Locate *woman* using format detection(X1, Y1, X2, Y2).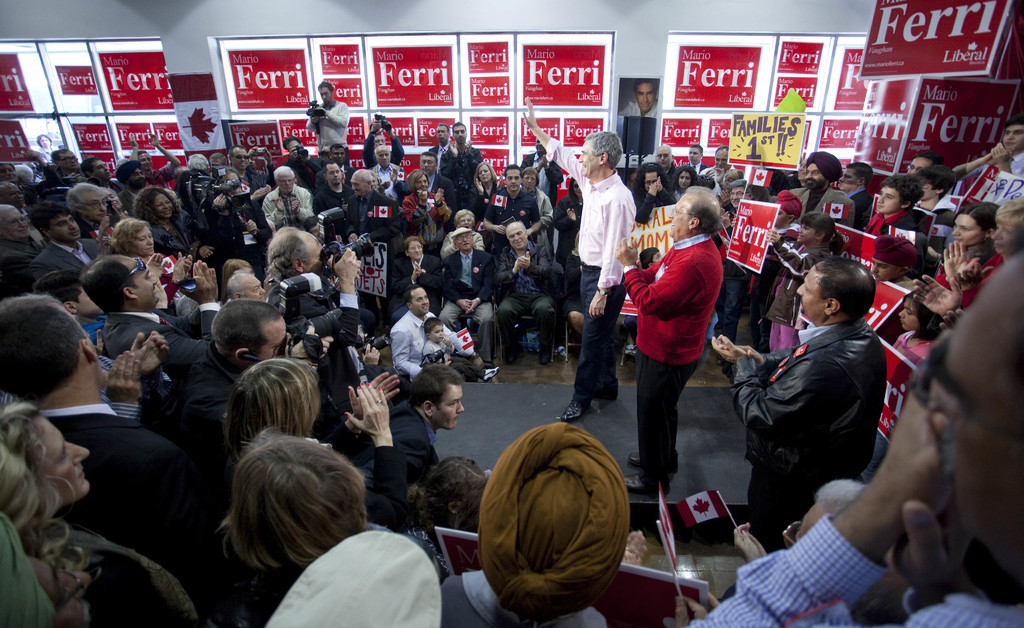
detection(400, 168, 454, 235).
